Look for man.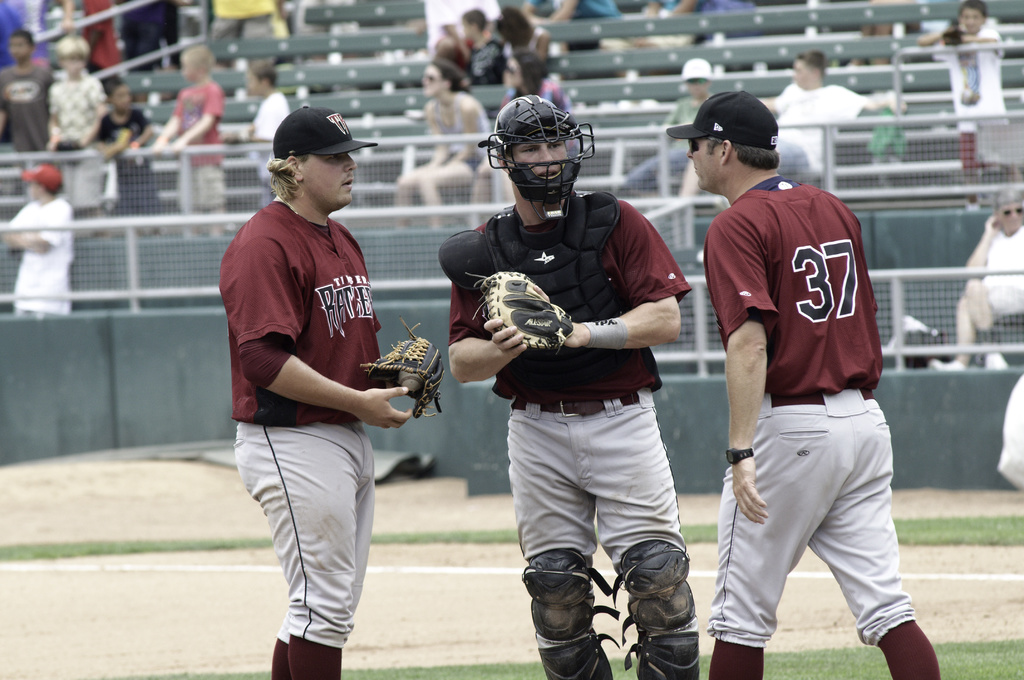
Found: [682, 47, 902, 191].
